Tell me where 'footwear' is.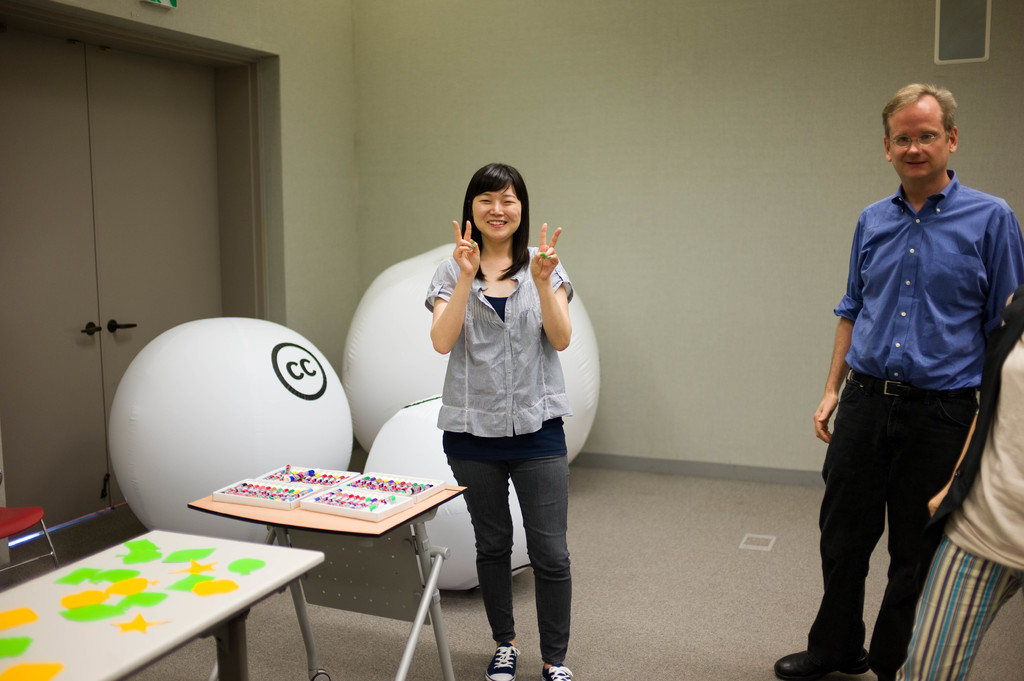
'footwear' is at [776, 649, 880, 680].
